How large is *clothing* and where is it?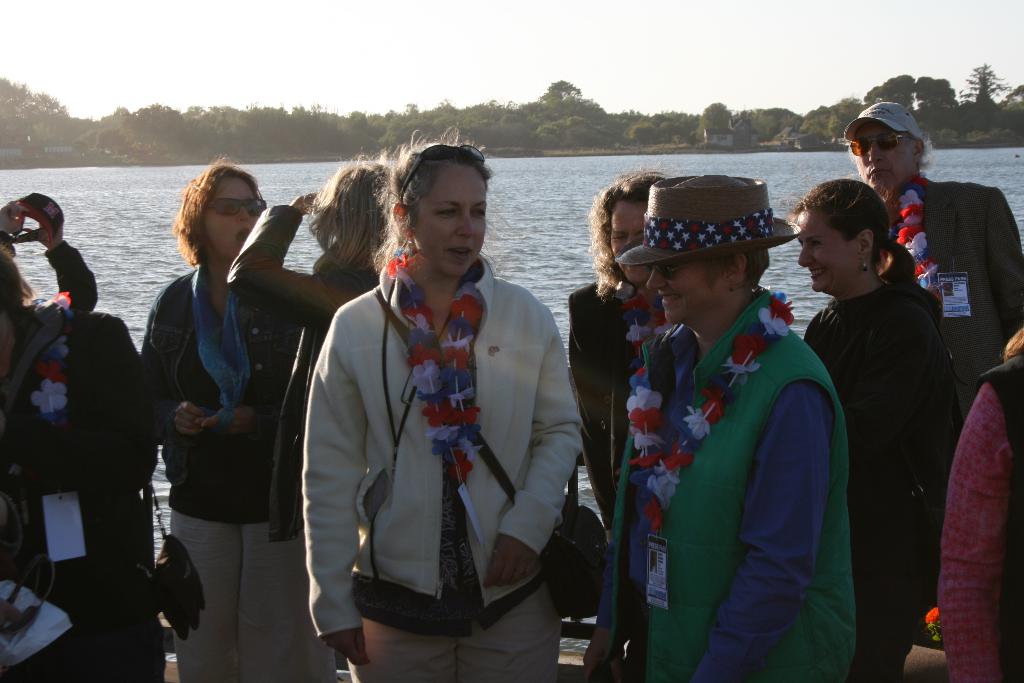
Bounding box: [224,206,381,547].
